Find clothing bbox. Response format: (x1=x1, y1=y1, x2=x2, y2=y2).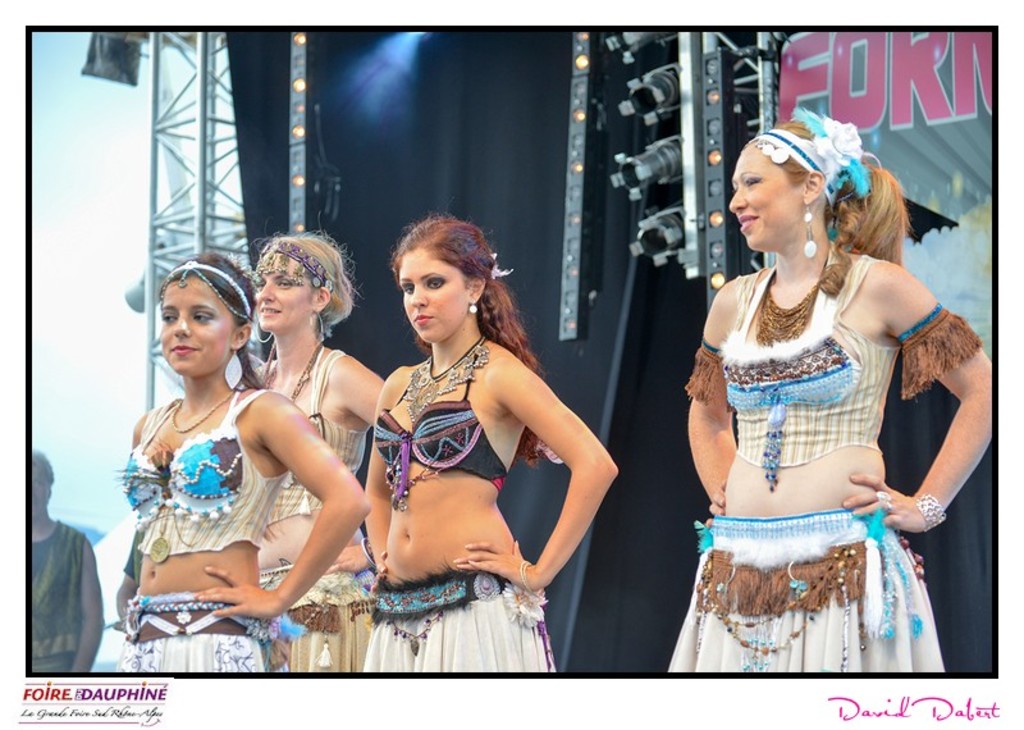
(x1=114, y1=382, x2=289, y2=669).
